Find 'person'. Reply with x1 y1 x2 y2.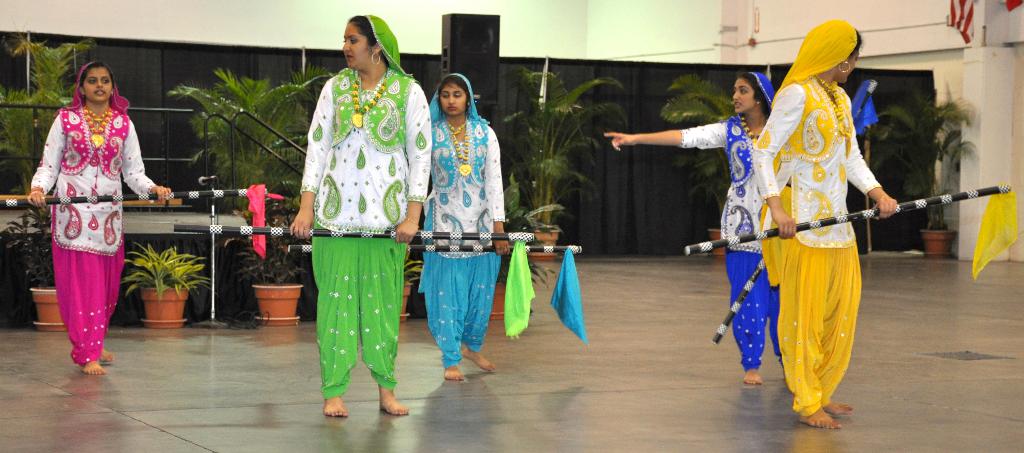
417 73 512 377.
